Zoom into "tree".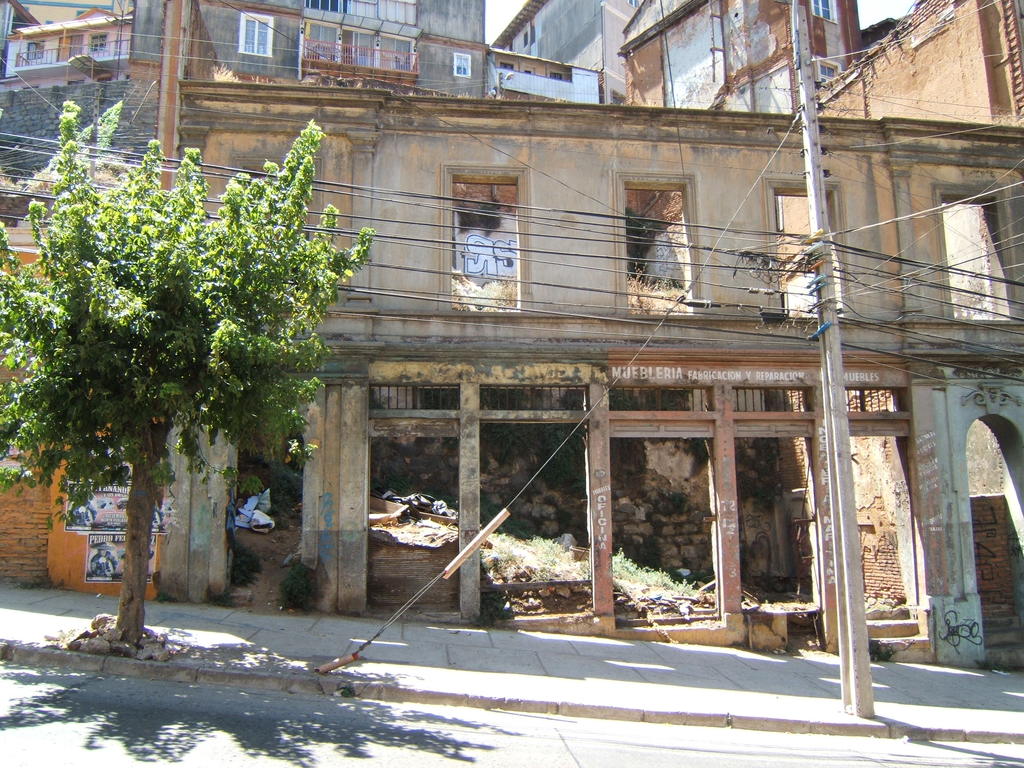
Zoom target: locate(0, 97, 364, 648).
